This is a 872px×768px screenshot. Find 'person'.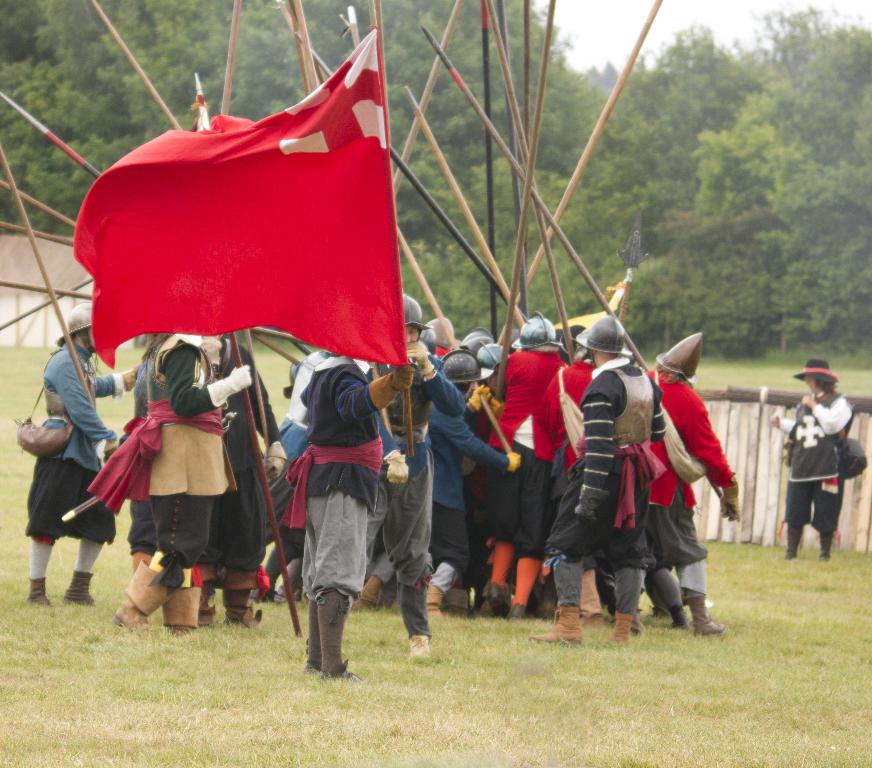
Bounding box: rect(190, 342, 289, 627).
